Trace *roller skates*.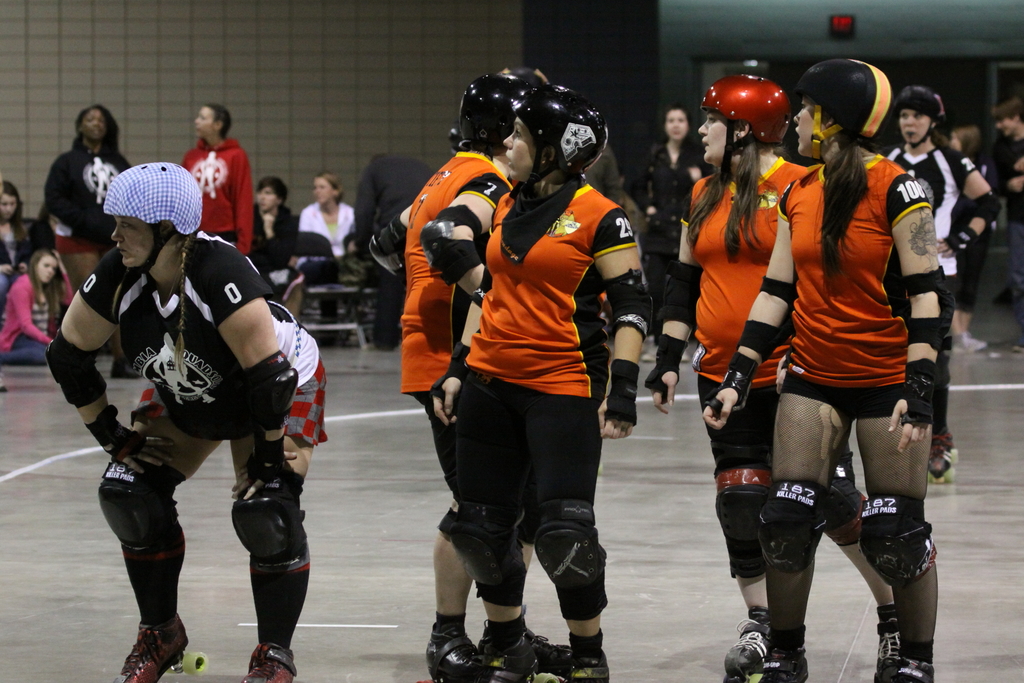
Traced to 723:606:767:682.
